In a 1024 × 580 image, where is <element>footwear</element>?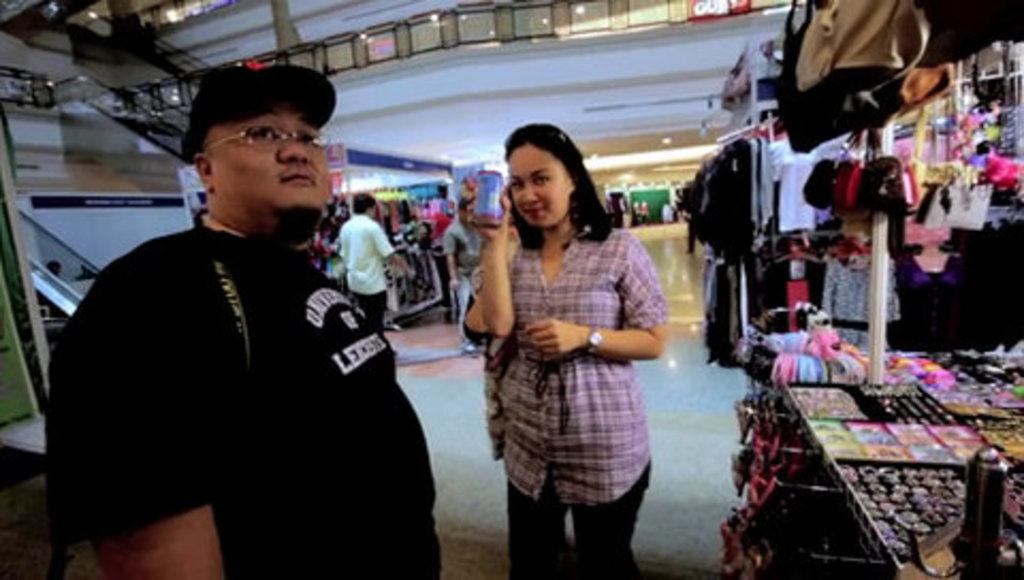
box(439, 309, 448, 320).
